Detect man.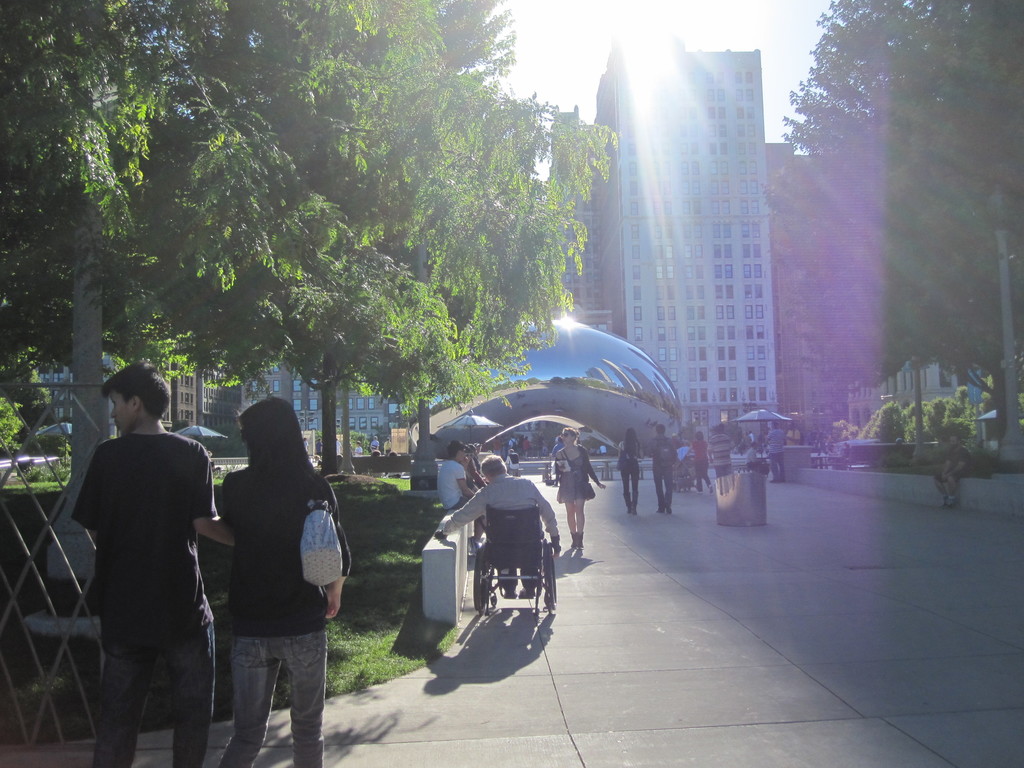
Detected at x1=763 y1=419 x2=785 y2=486.
